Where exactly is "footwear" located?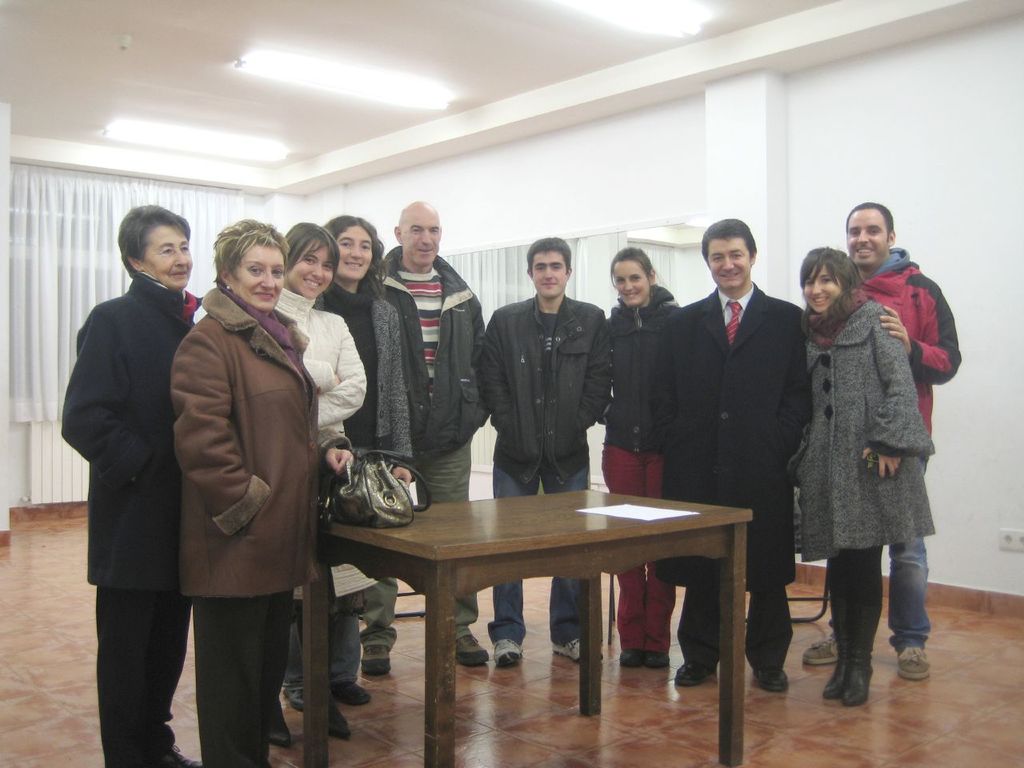
Its bounding box is <box>617,650,642,668</box>.
